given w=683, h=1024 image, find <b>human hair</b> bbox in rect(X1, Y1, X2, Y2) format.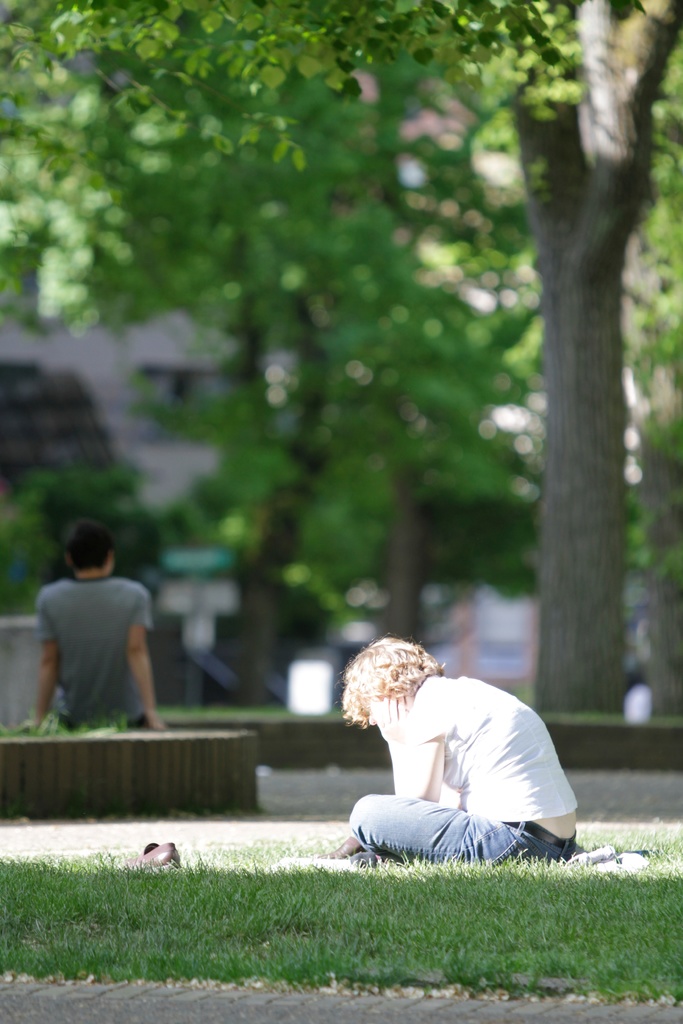
rect(338, 643, 438, 742).
